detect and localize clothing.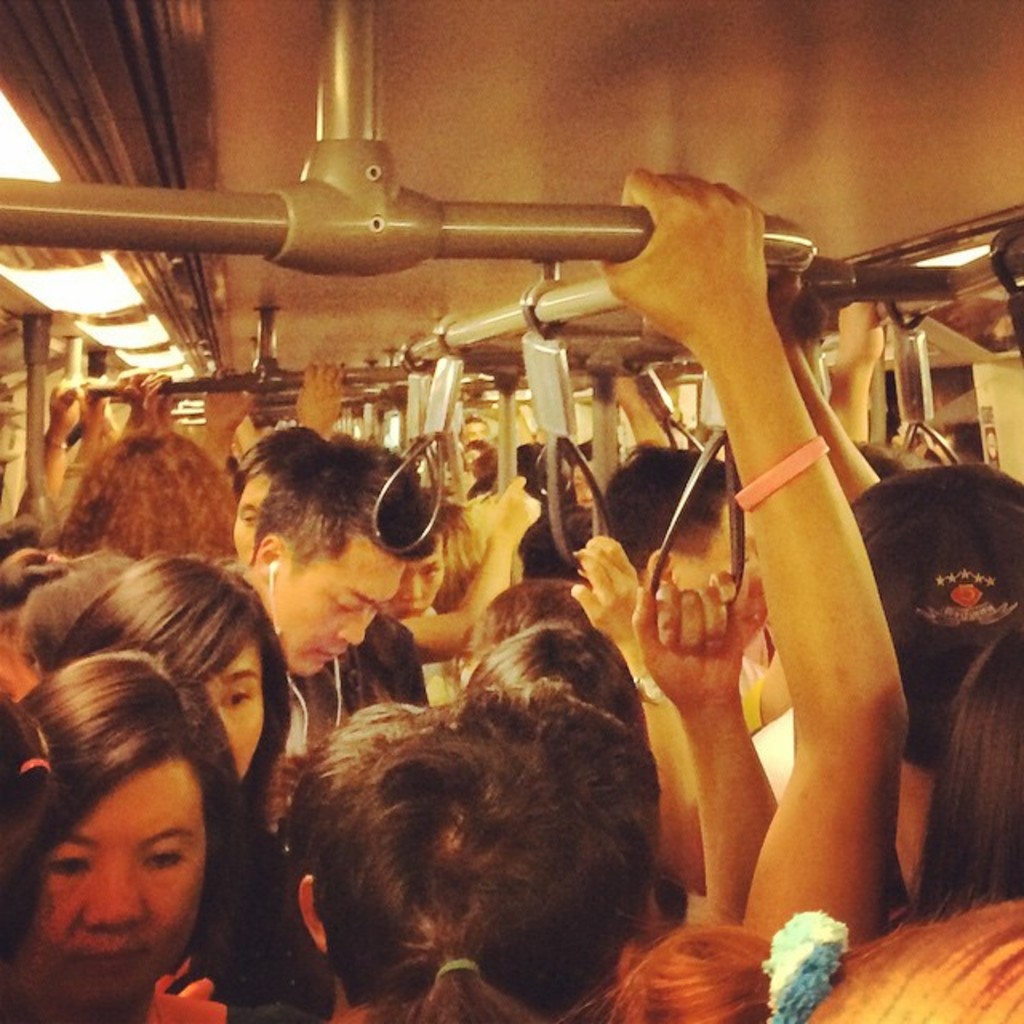
Localized at <bbox>626, 645, 770, 894</bbox>.
